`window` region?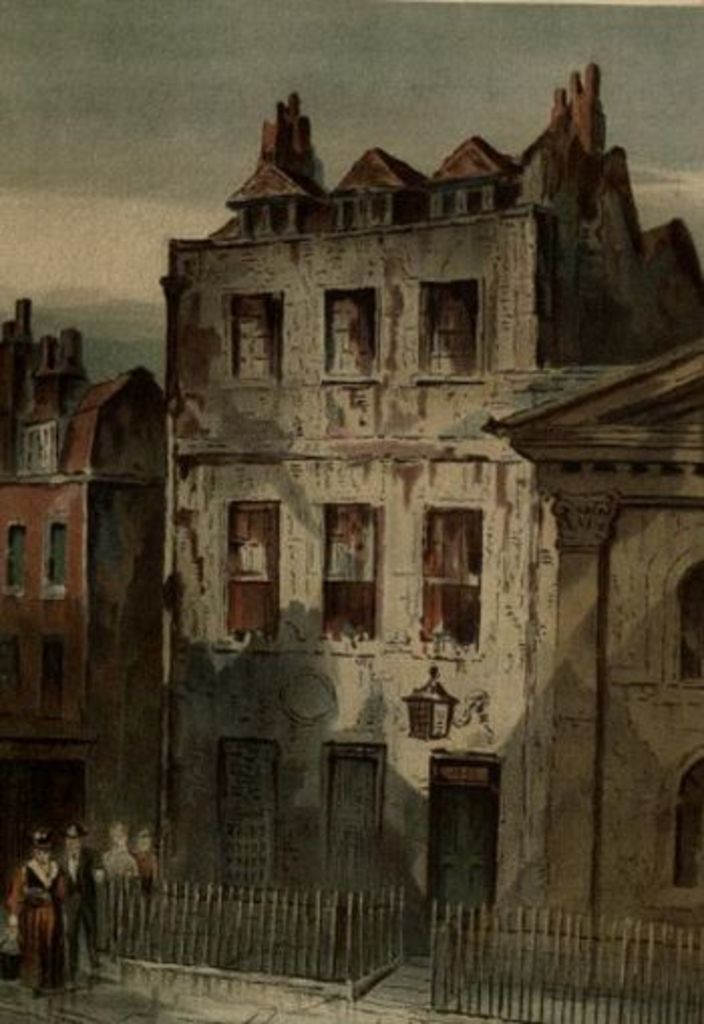
[217, 503, 278, 644]
